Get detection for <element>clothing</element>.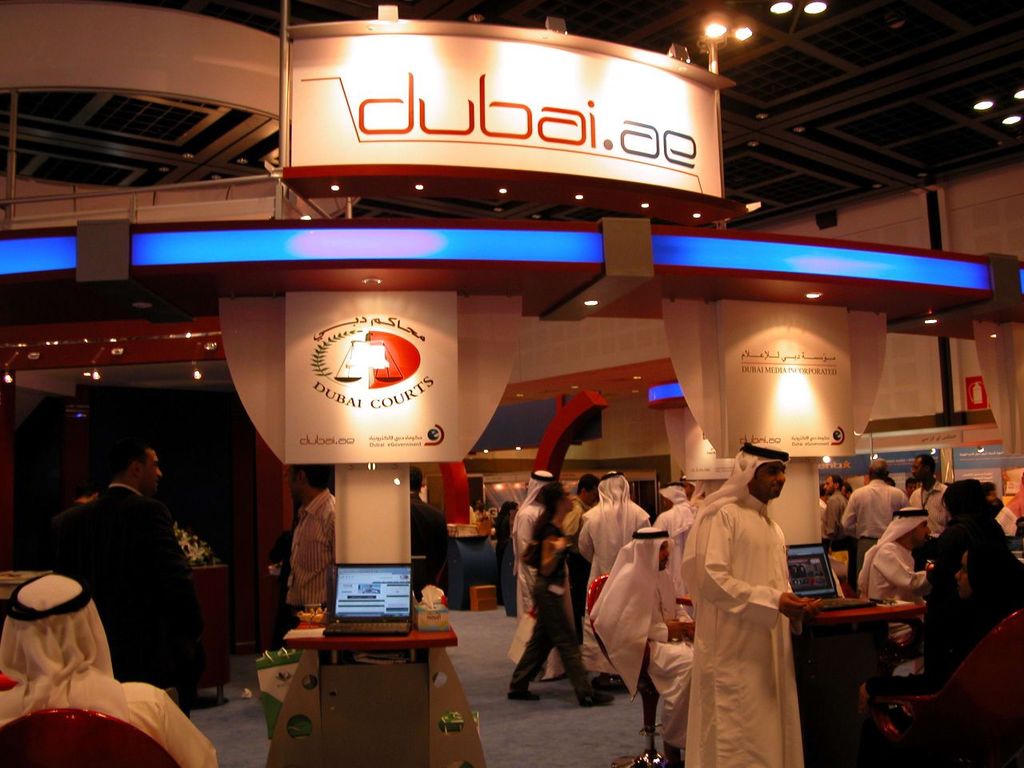
Detection: rect(415, 493, 442, 589).
